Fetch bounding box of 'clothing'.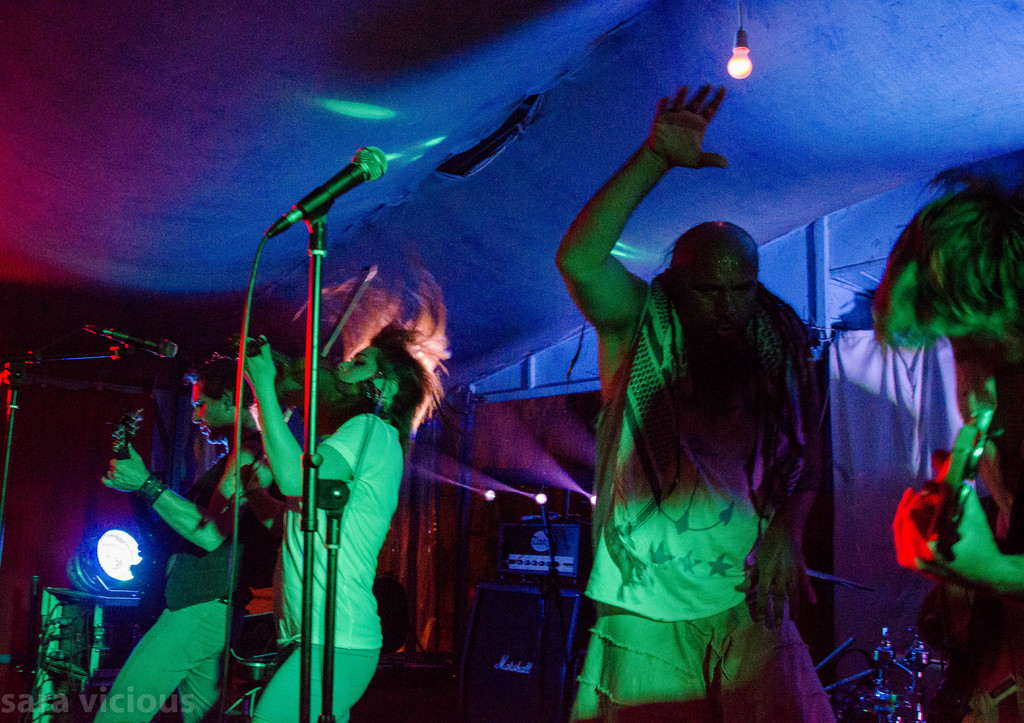
Bbox: 91/441/259/722.
